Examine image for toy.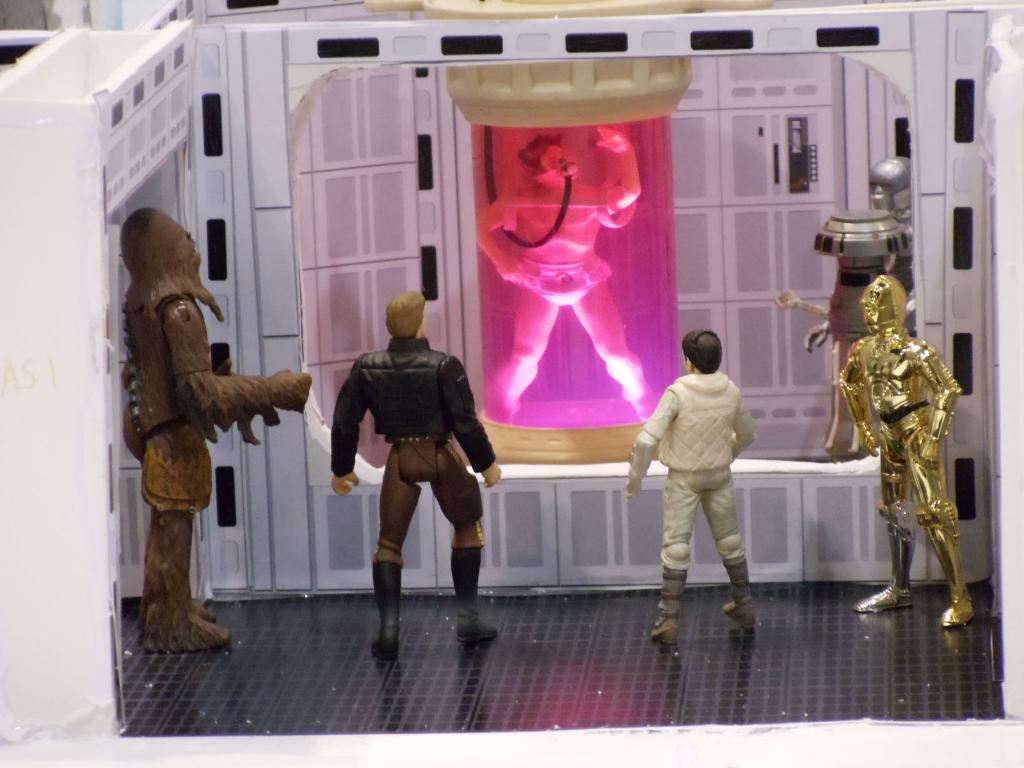
Examination result: {"x1": 773, "y1": 207, "x2": 913, "y2": 456}.
